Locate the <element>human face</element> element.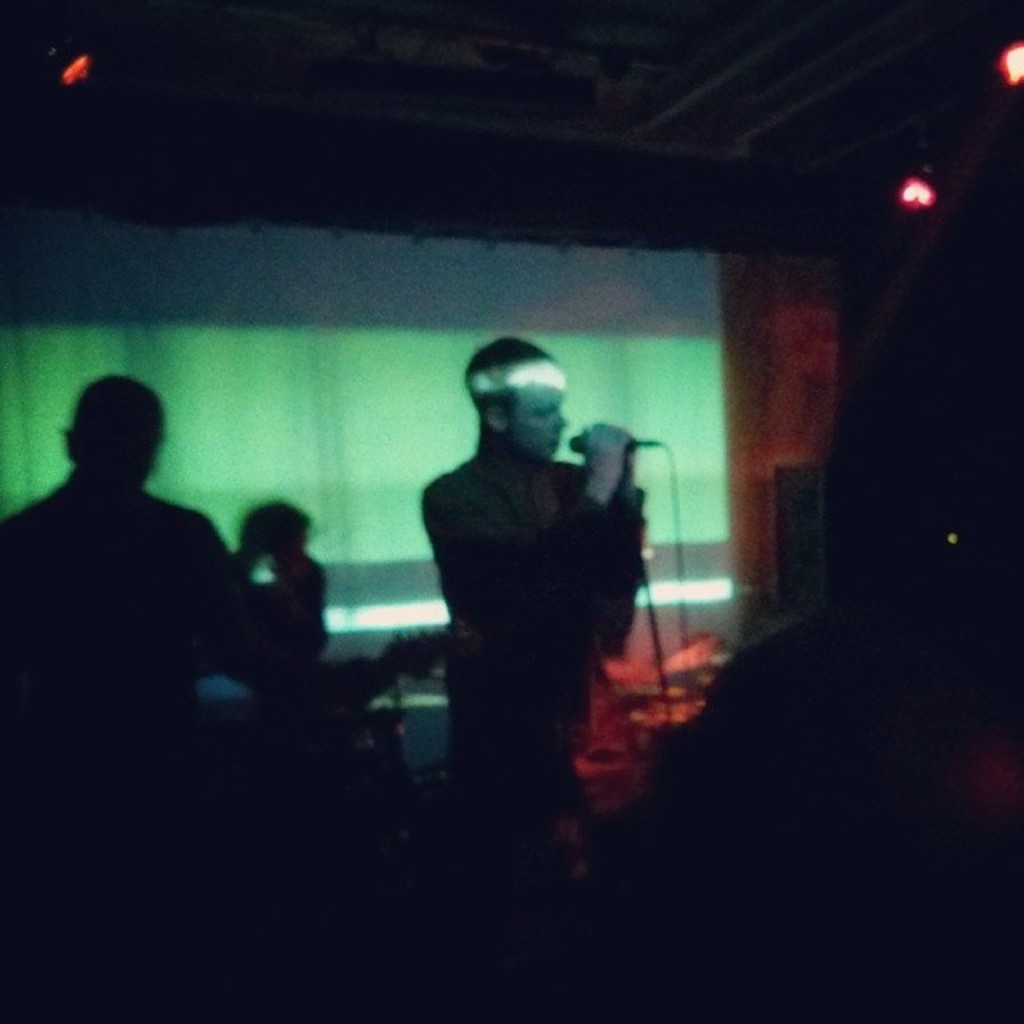
Element bbox: bbox=[515, 360, 573, 464].
